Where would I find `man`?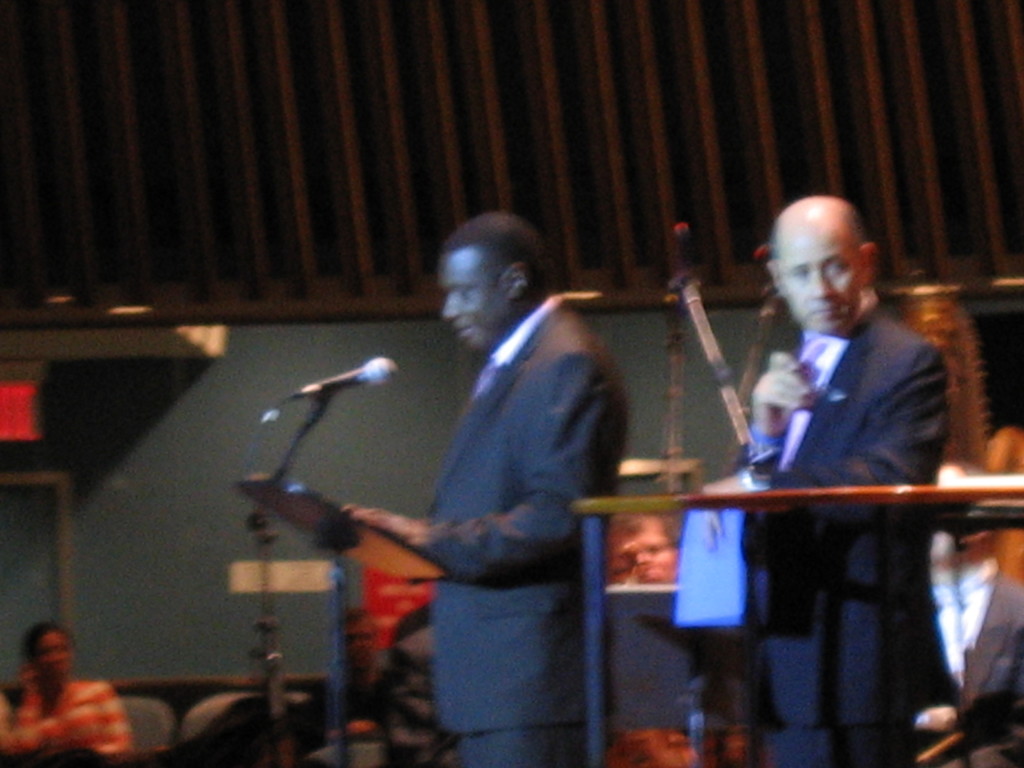
At <bbox>358, 205, 643, 758</bbox>.
